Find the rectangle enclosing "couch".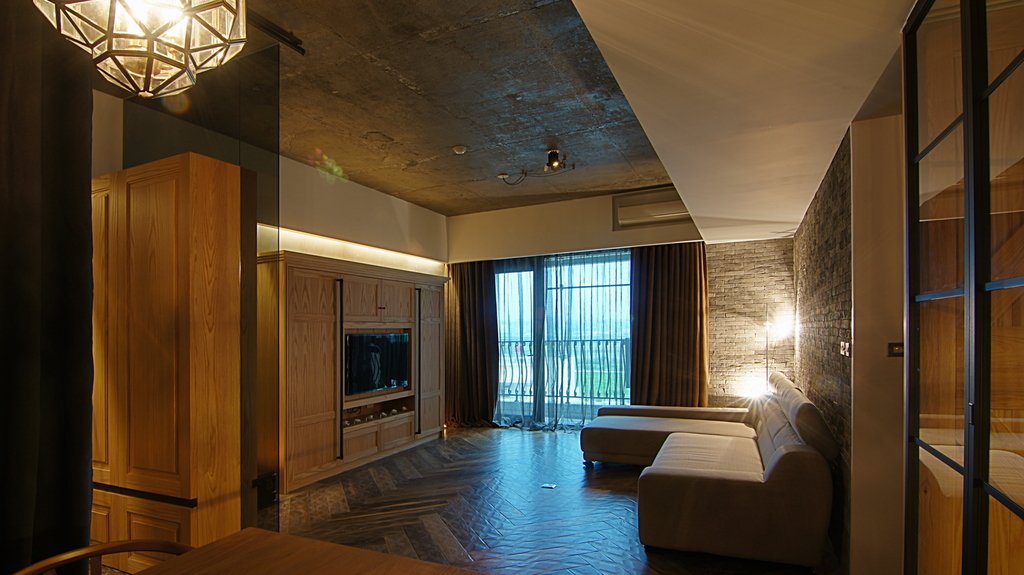
bbox=[587, 382, 859, 555].
